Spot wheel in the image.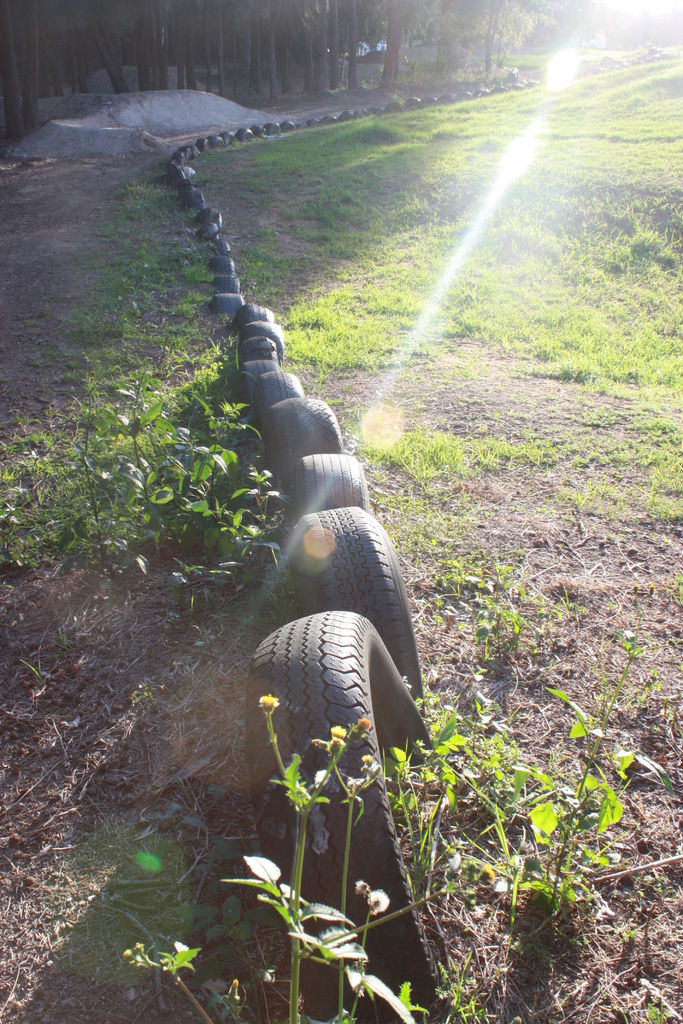
wheel found at Rect(225, 606, 446, 1017).
